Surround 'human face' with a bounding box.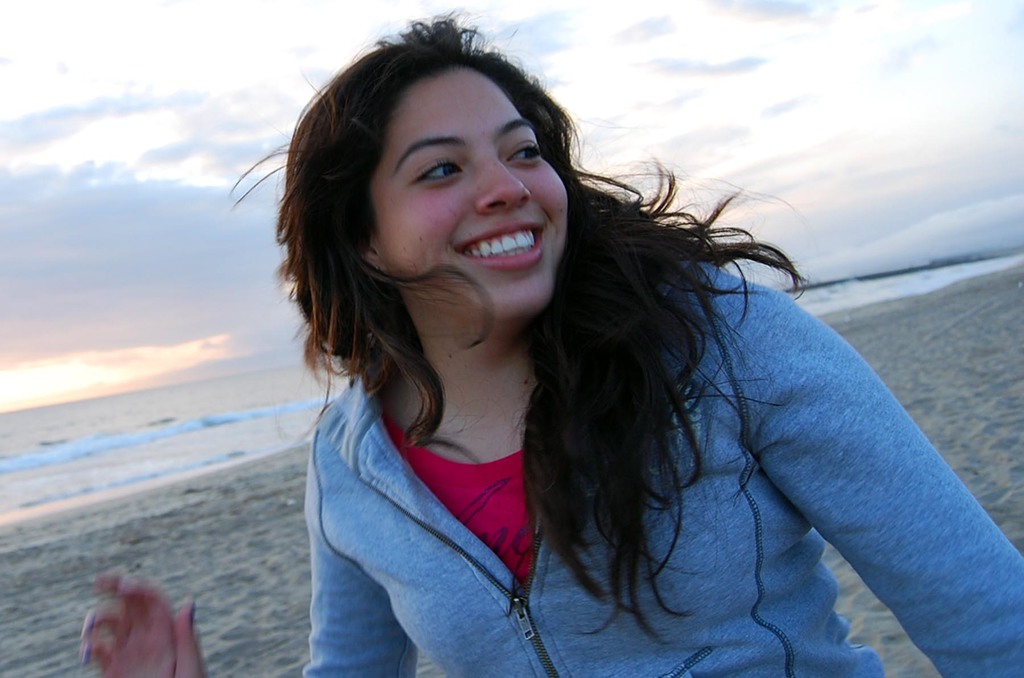
381 74 567 308.
